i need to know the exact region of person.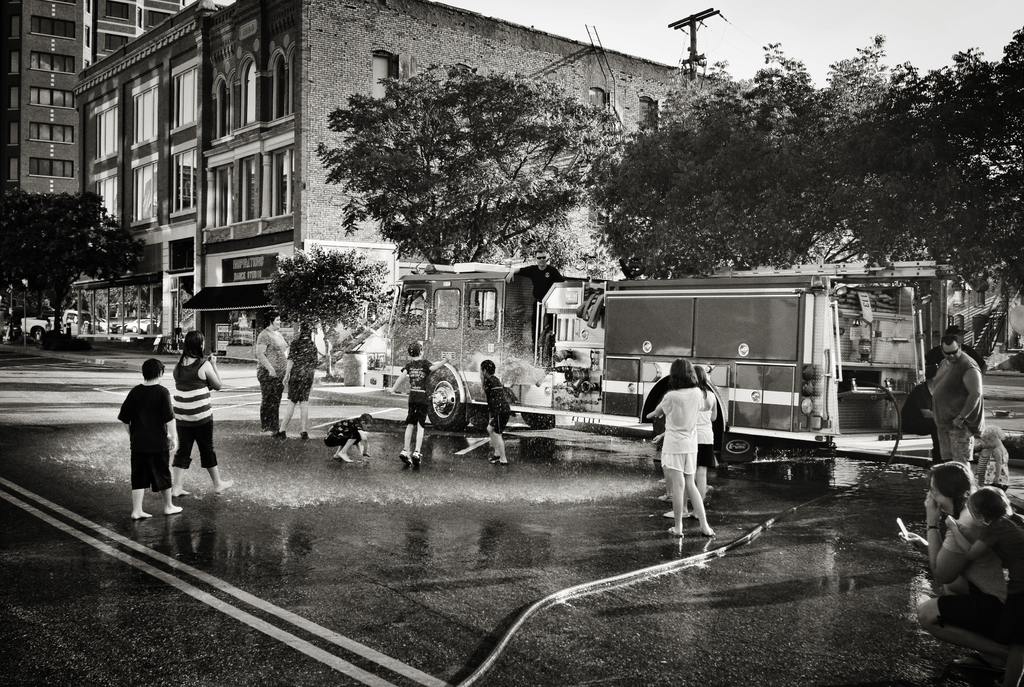
Region: bbox=[322, 410, 376, 464].
